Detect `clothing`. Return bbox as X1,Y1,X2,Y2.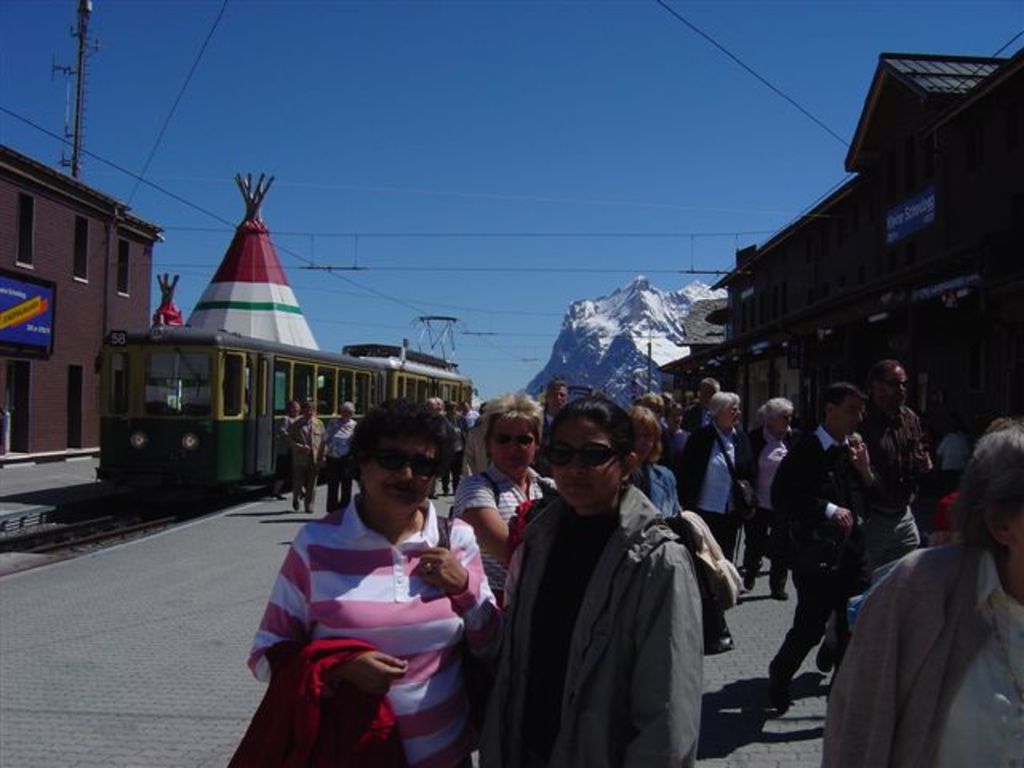
733,413,797,589.
